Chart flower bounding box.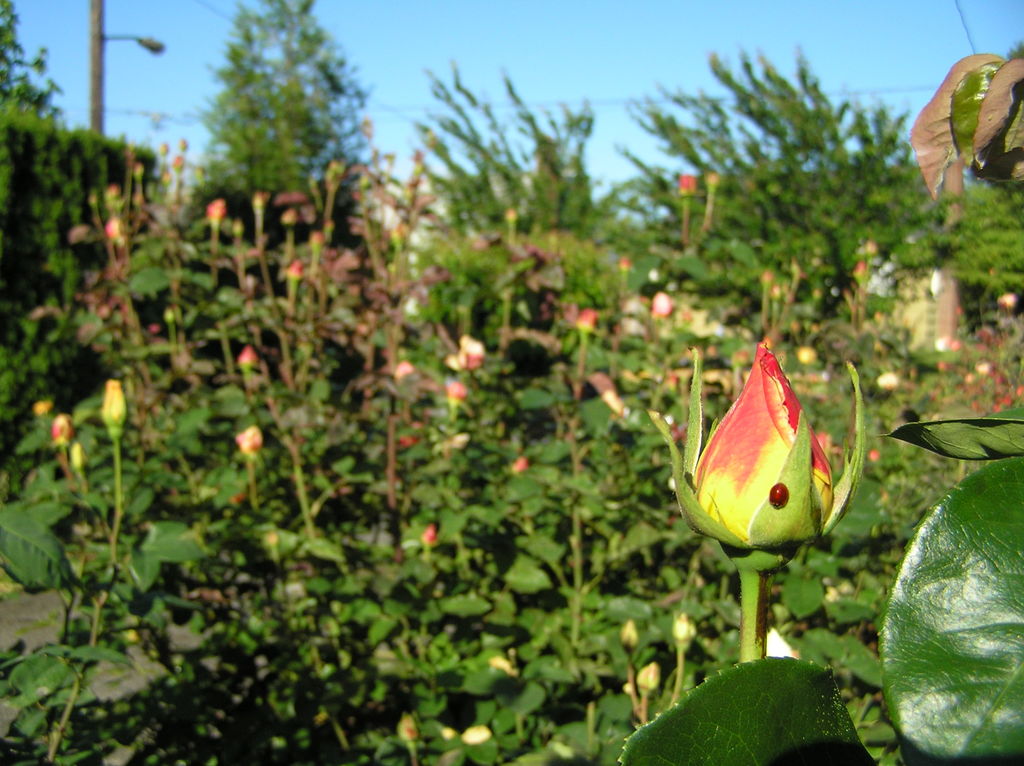
Charted: x1=615 y1=618 x2=635 y2=656.
